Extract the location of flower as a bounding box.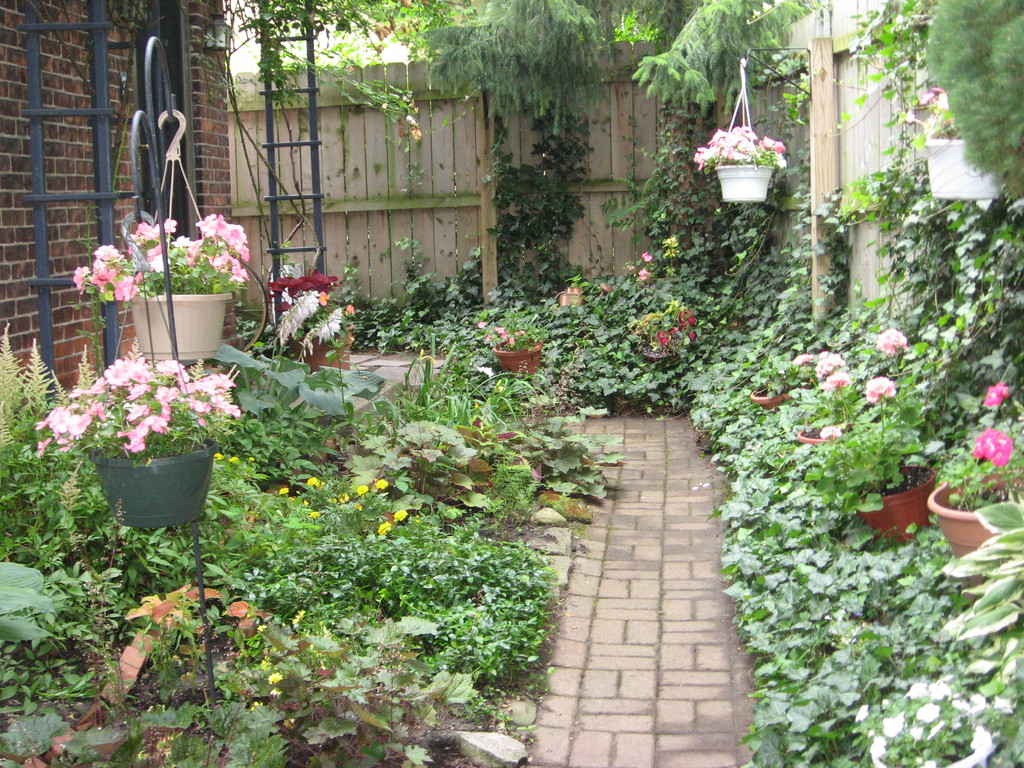
(x1=317, y1=290, x2=332, y2=304).
